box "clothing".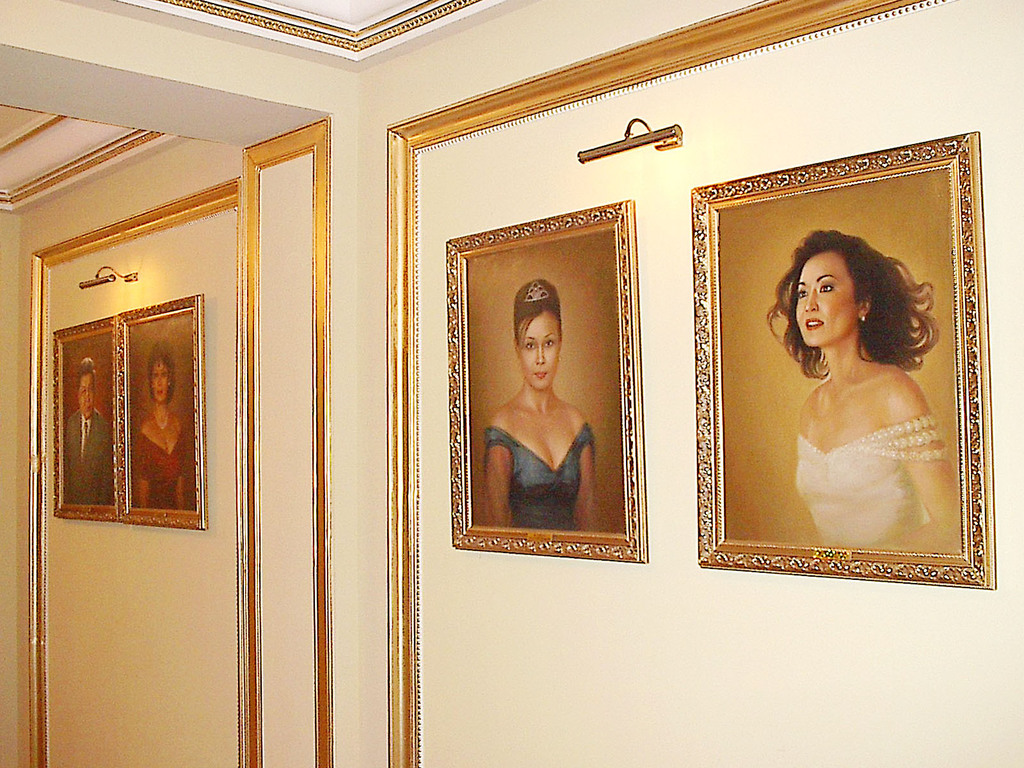
[left=481, top=422, right=596, bottom=533].
